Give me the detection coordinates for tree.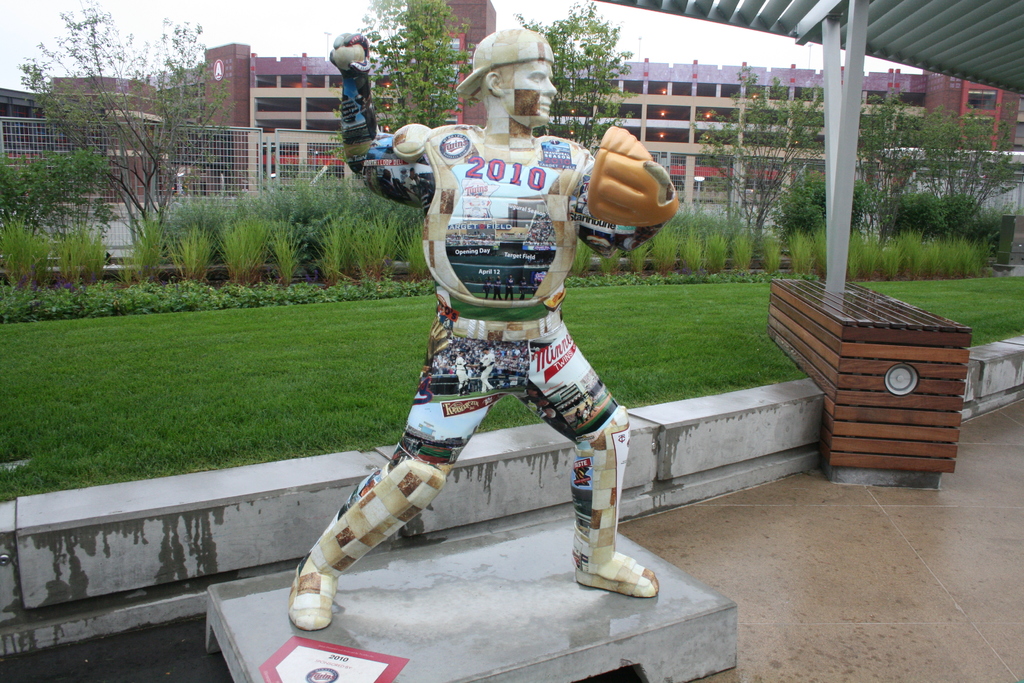
[701,49,833,229].
